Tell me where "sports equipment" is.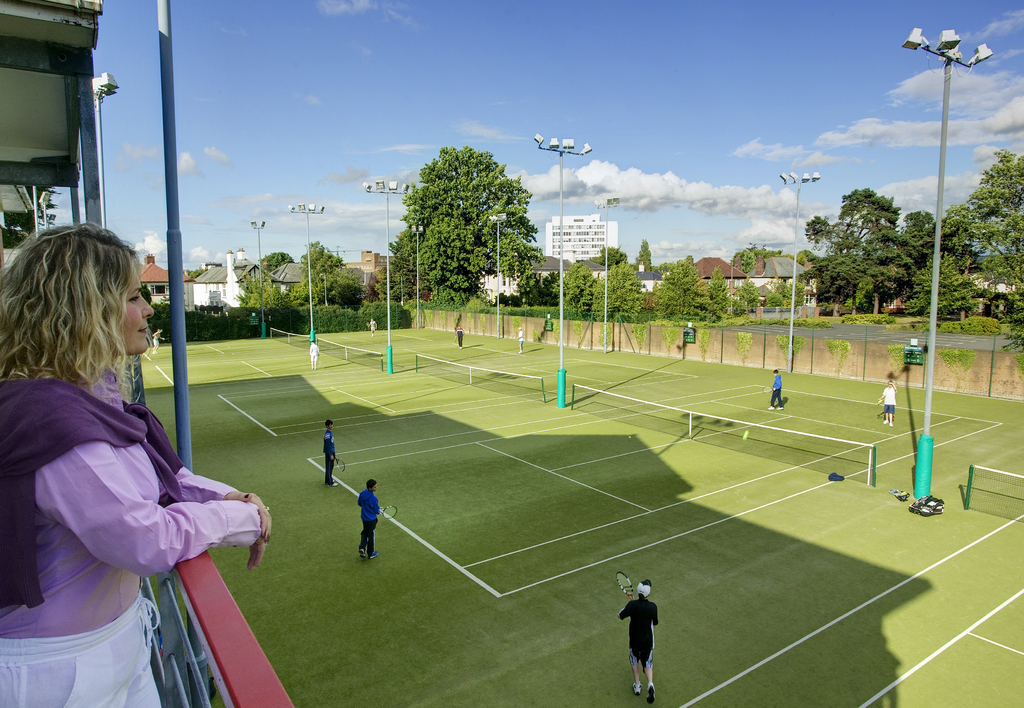
"sports equipment" is at rect(365, 321, 370, 328).
